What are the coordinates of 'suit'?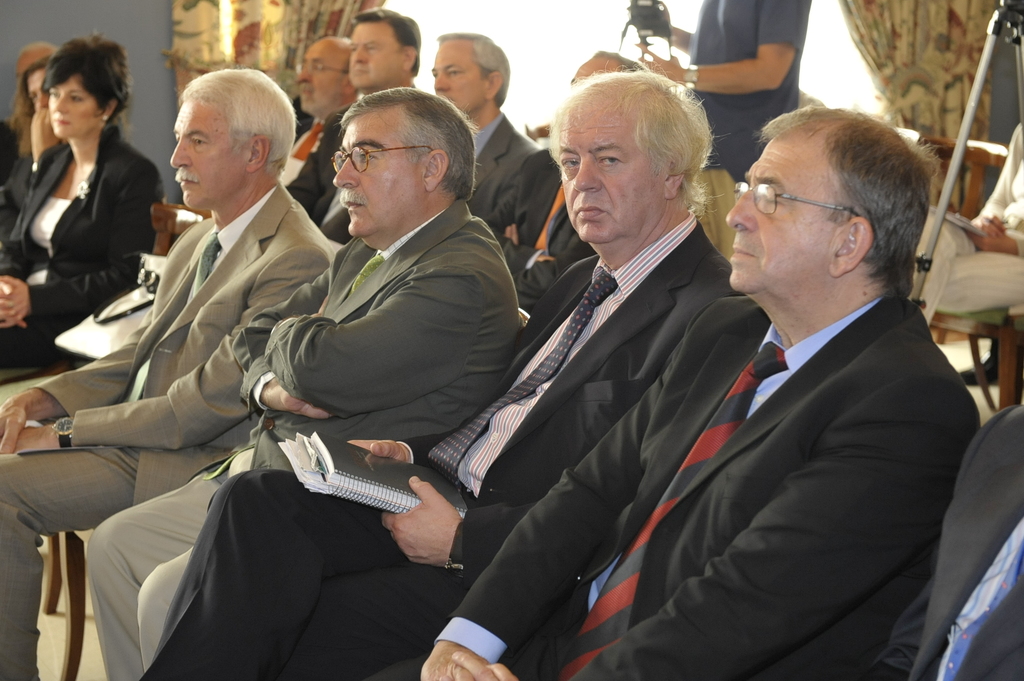
[0, 116, 172, 377].
